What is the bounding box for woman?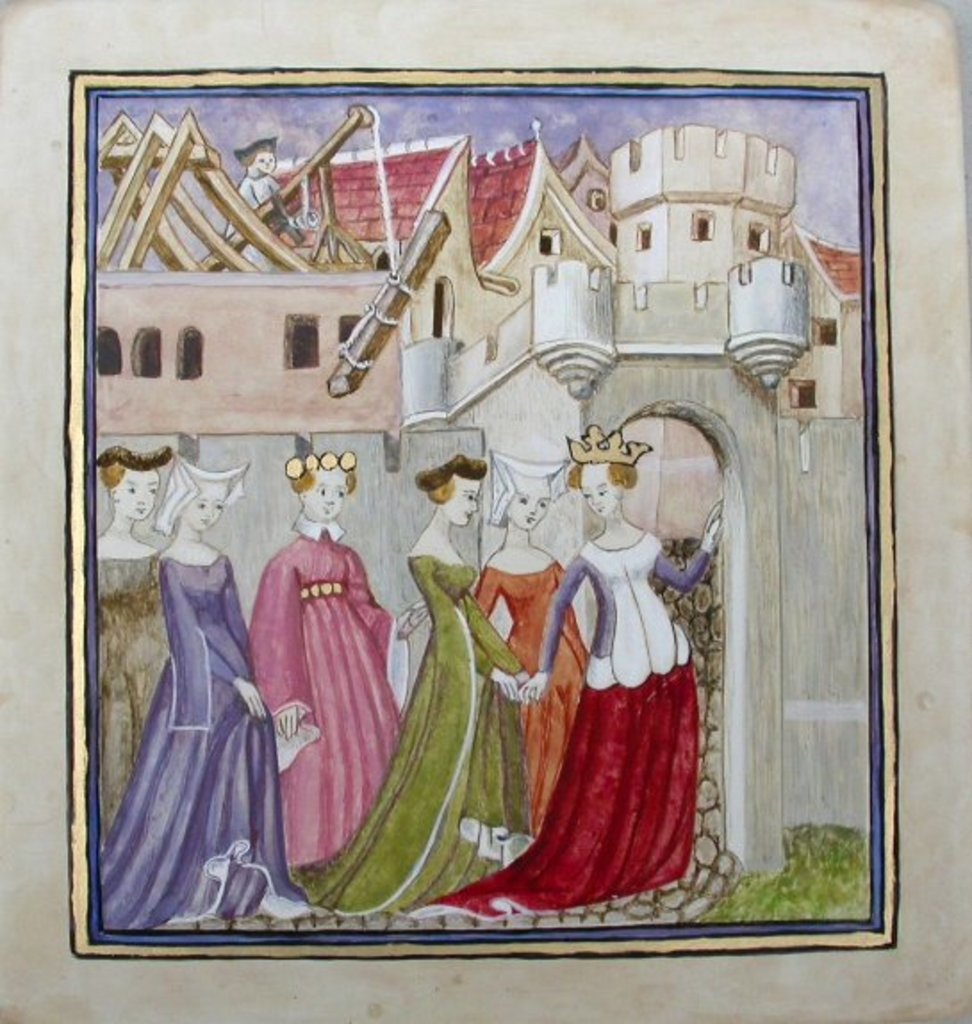
region(512, 380, 719, 906).
